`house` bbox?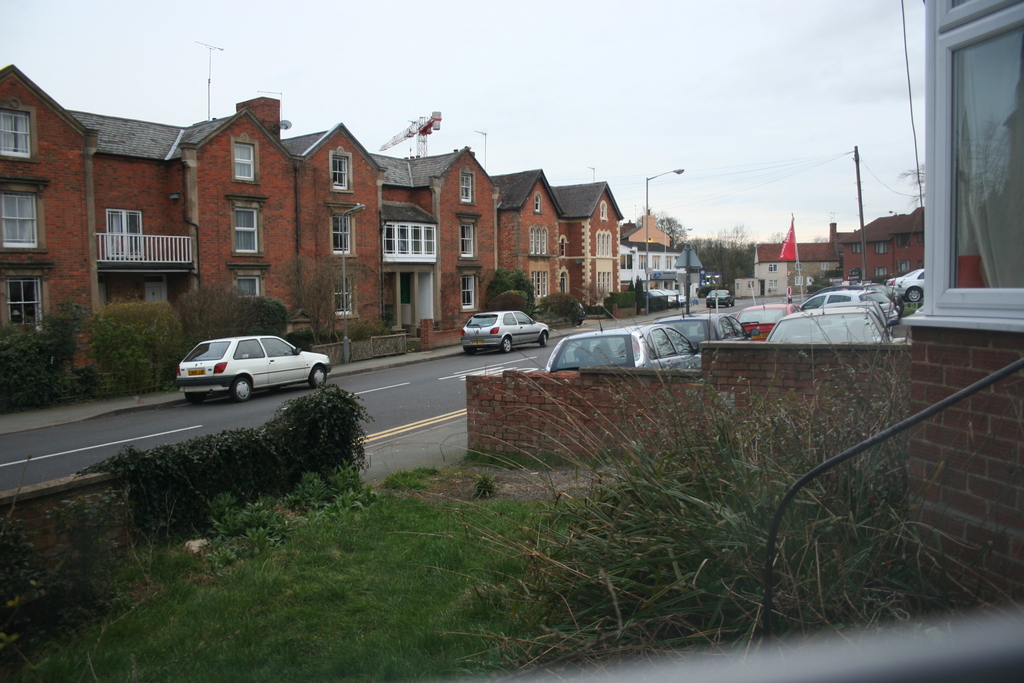
rect(752, 220, 843, 299)
